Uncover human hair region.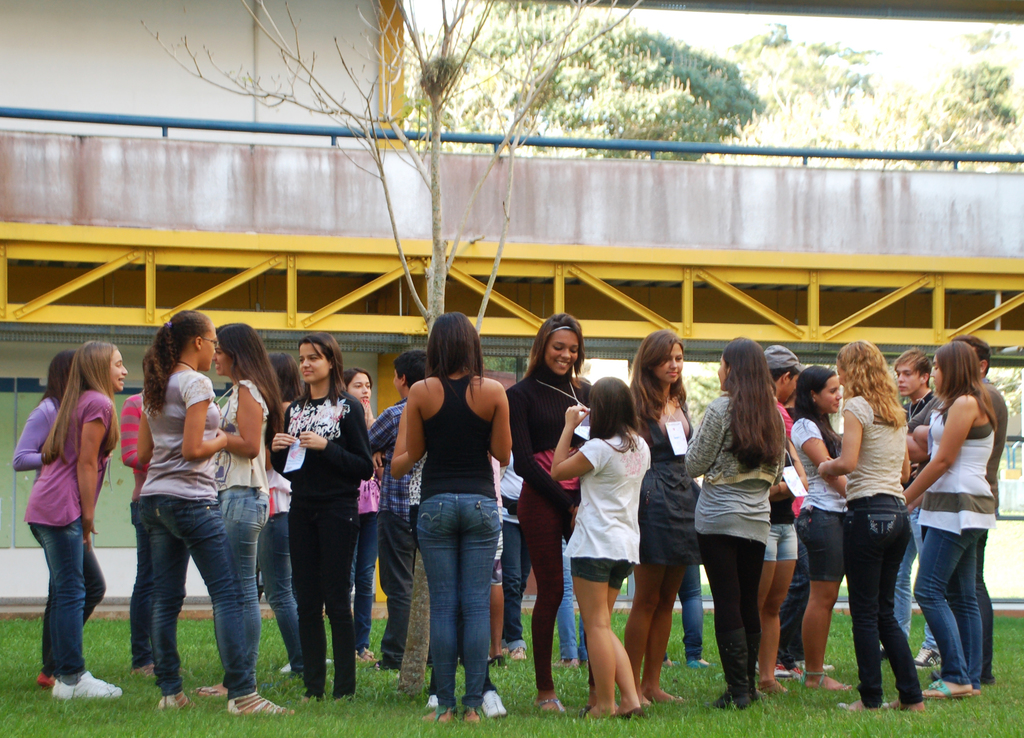
Uncovered: 417,317,481,400.
